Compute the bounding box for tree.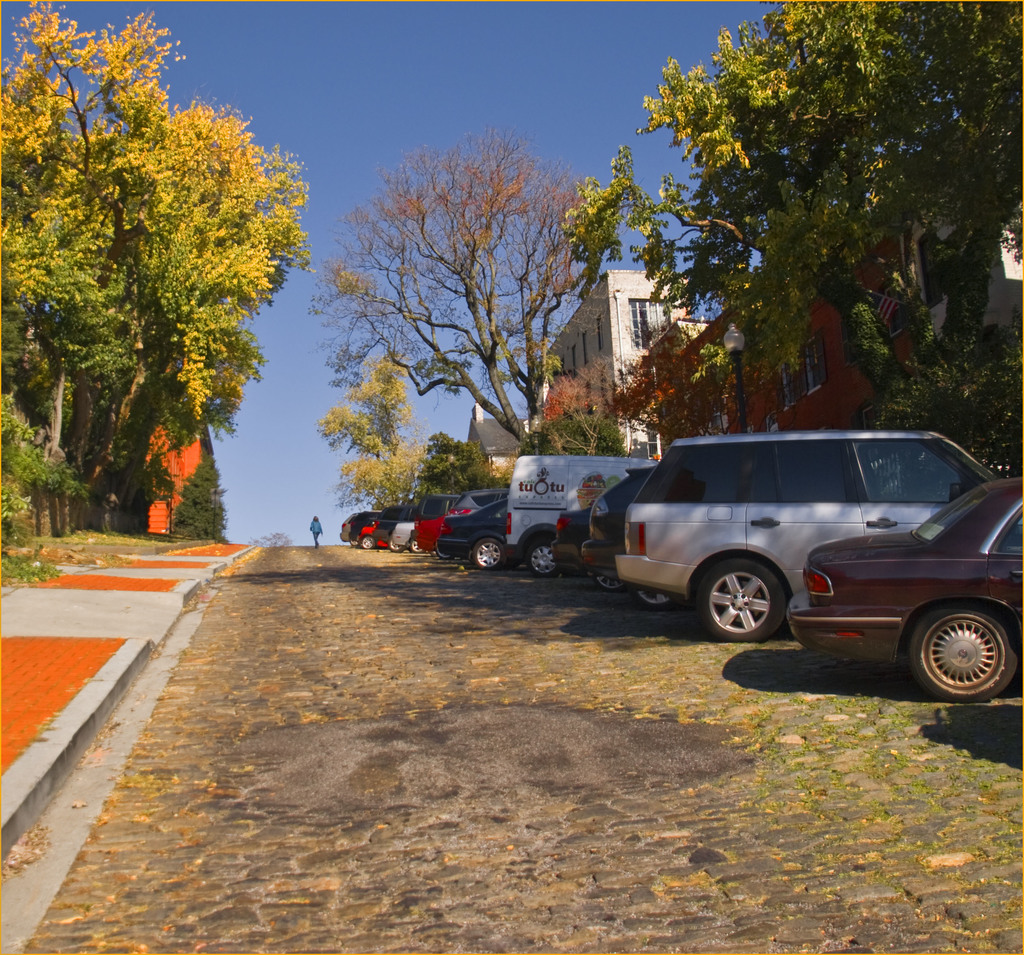
bbox=[314, 353, 449, 531].
